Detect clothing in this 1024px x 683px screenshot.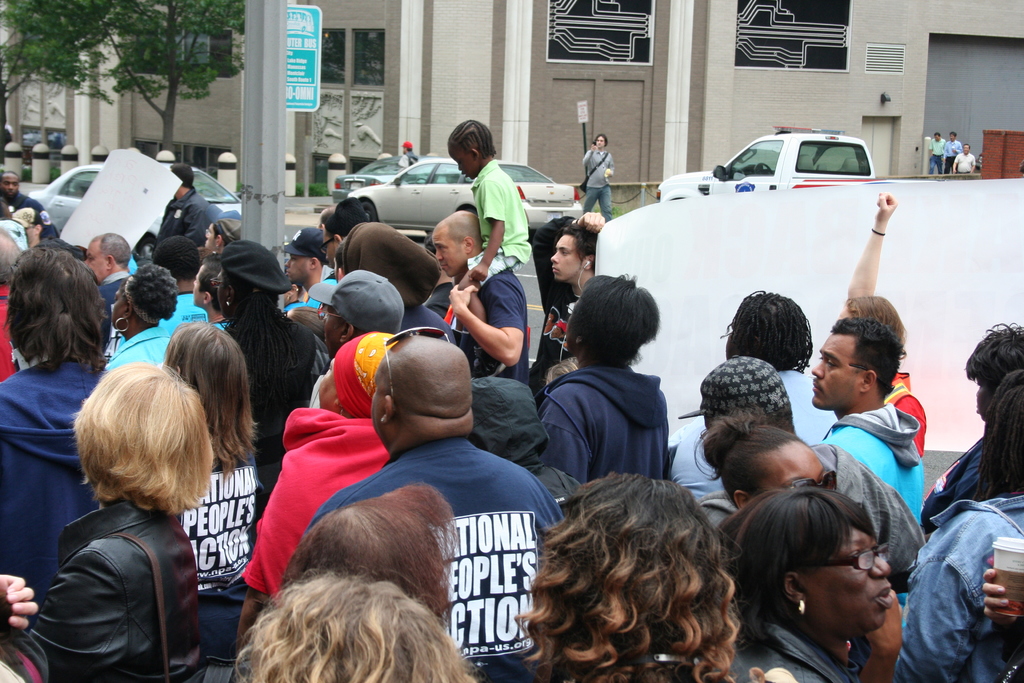
Detection: x1=927, y1=136, x2=945, y2=173.
